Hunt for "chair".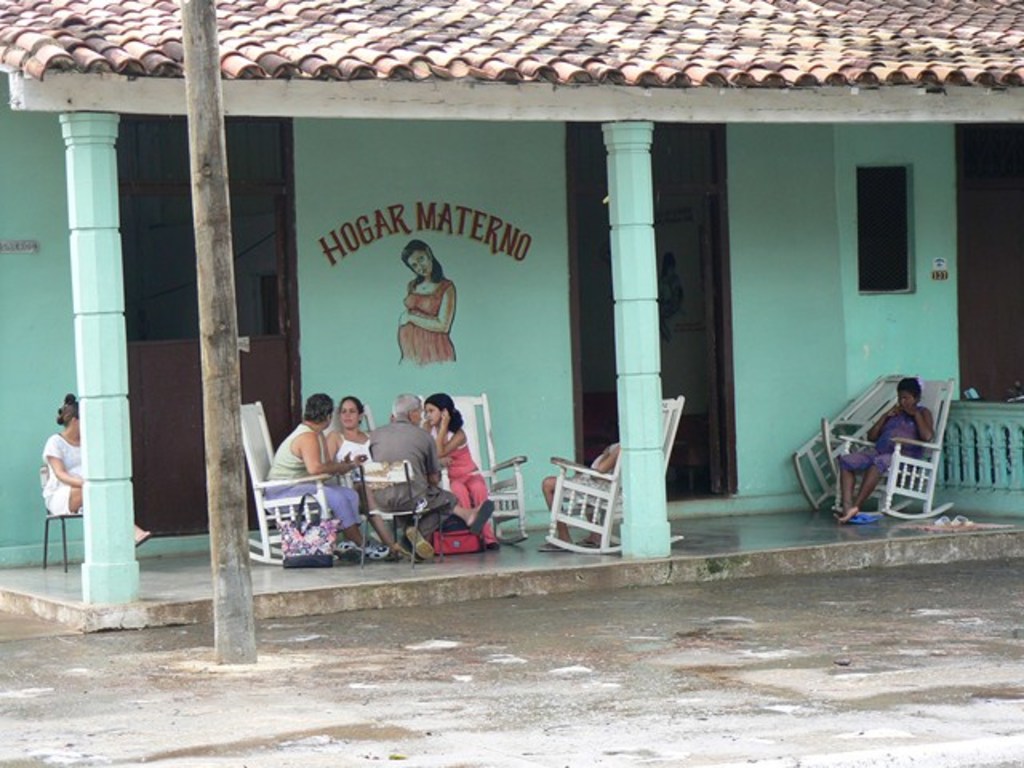
Hunted down at 784,371,912,517.
